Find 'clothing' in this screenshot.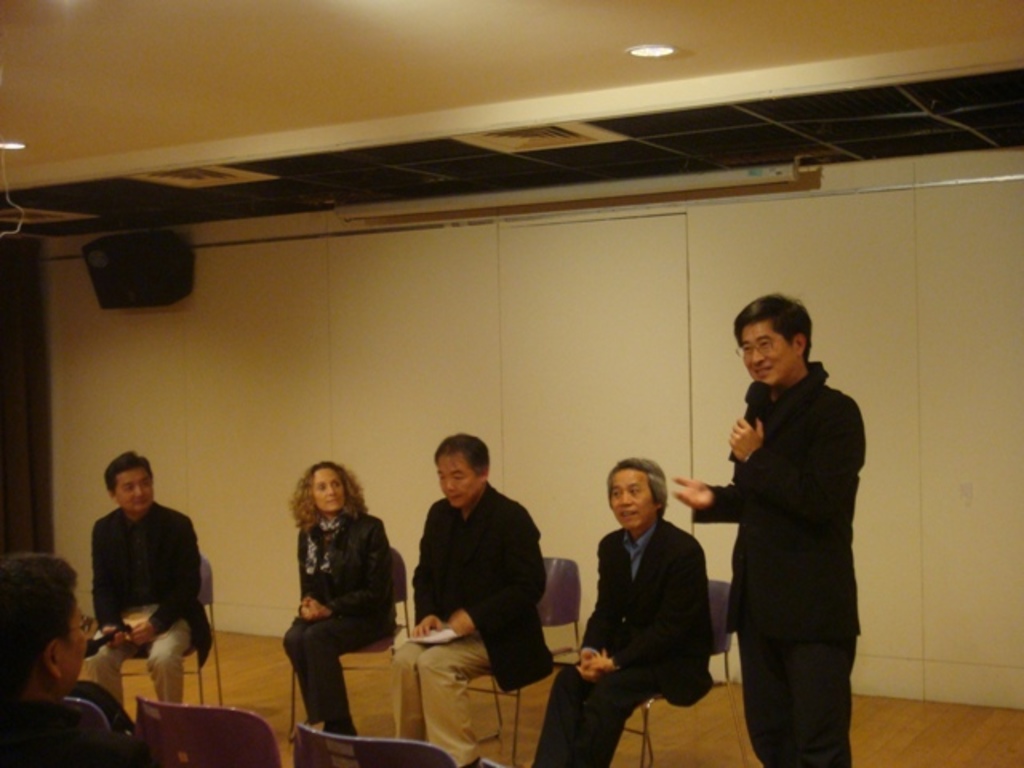
The bounding box for 'clothing' is crop(42, 670, 134, 749).
